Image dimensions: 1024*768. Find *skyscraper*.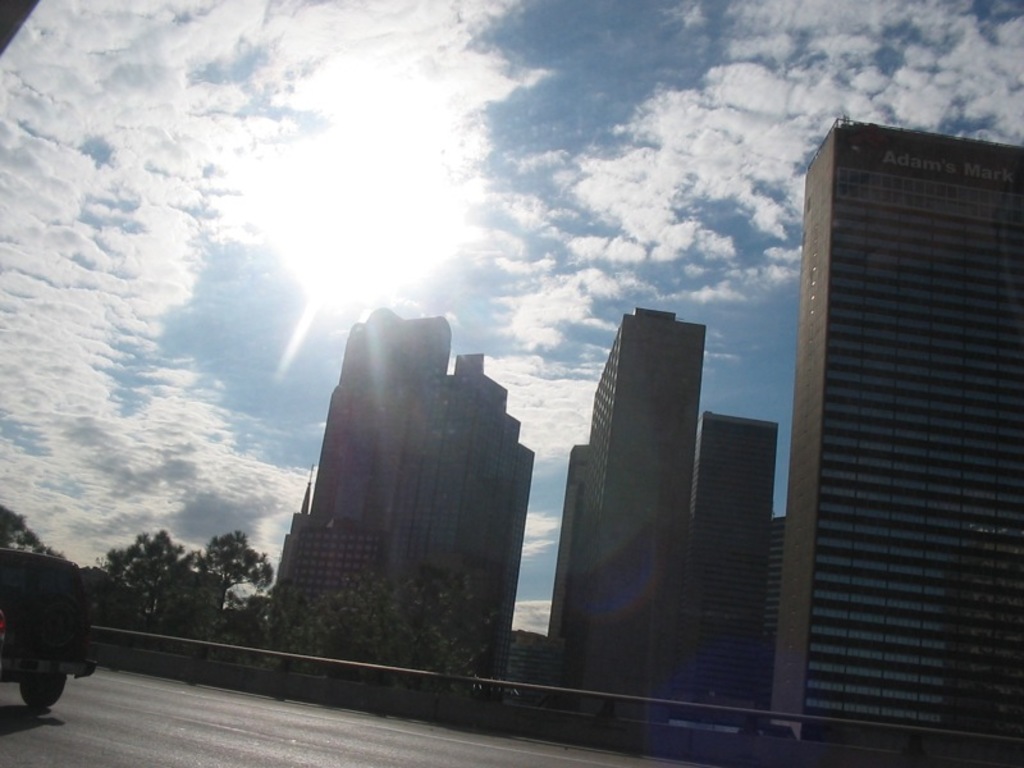
771, 118, 1023, 767.
